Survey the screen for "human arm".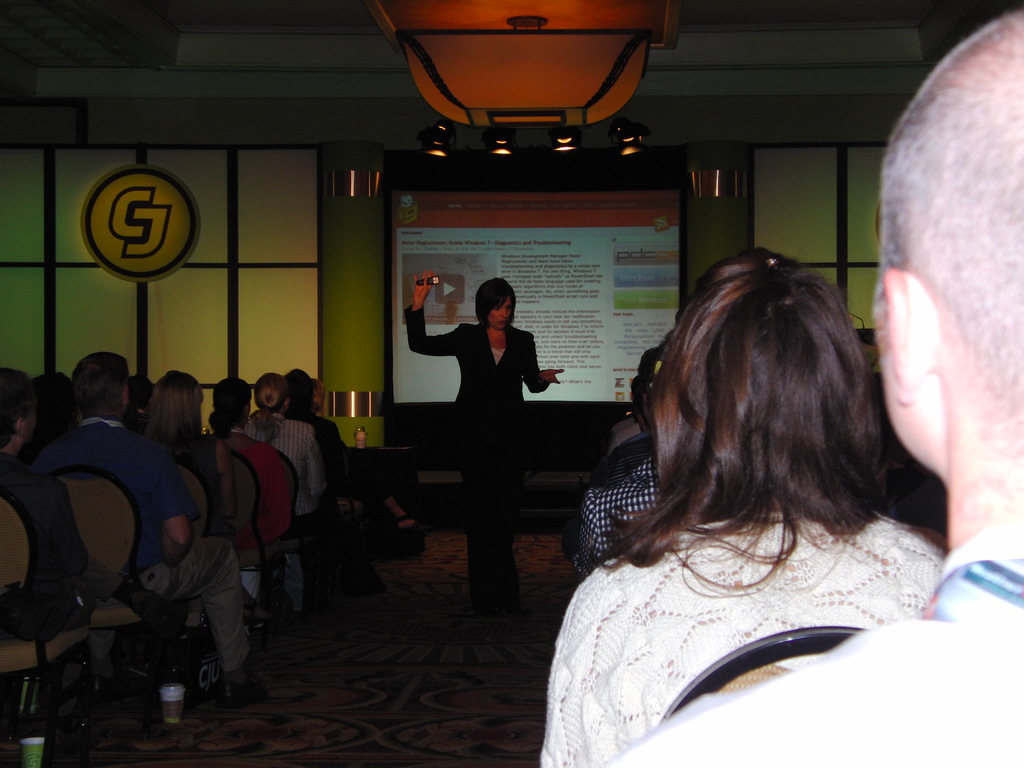
Survey found: select_region(405, 271, 466, 353).
